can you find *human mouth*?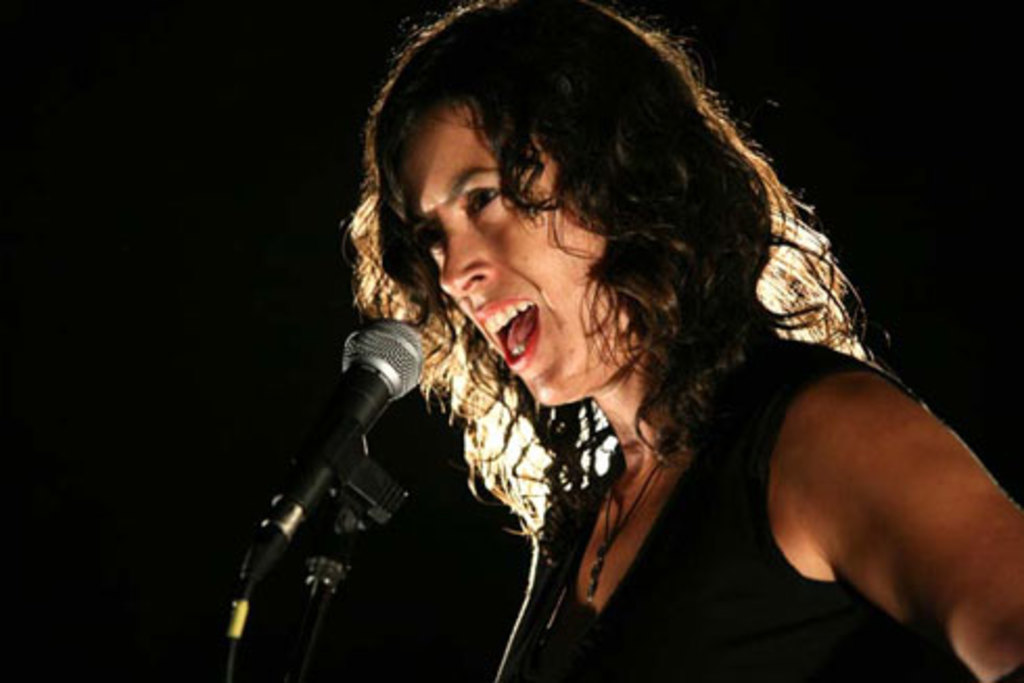
Yes, bounding box: locate(451, 297, 558, 366).
